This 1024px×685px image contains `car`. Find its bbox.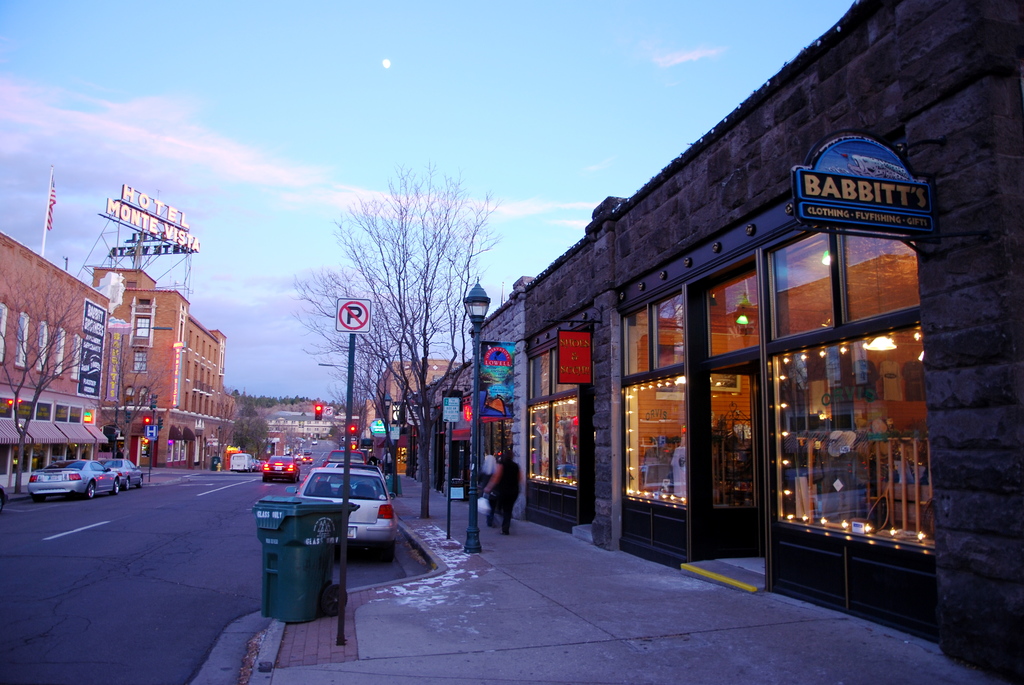
[x1=26, y1=461, x2=120, y2=497].
